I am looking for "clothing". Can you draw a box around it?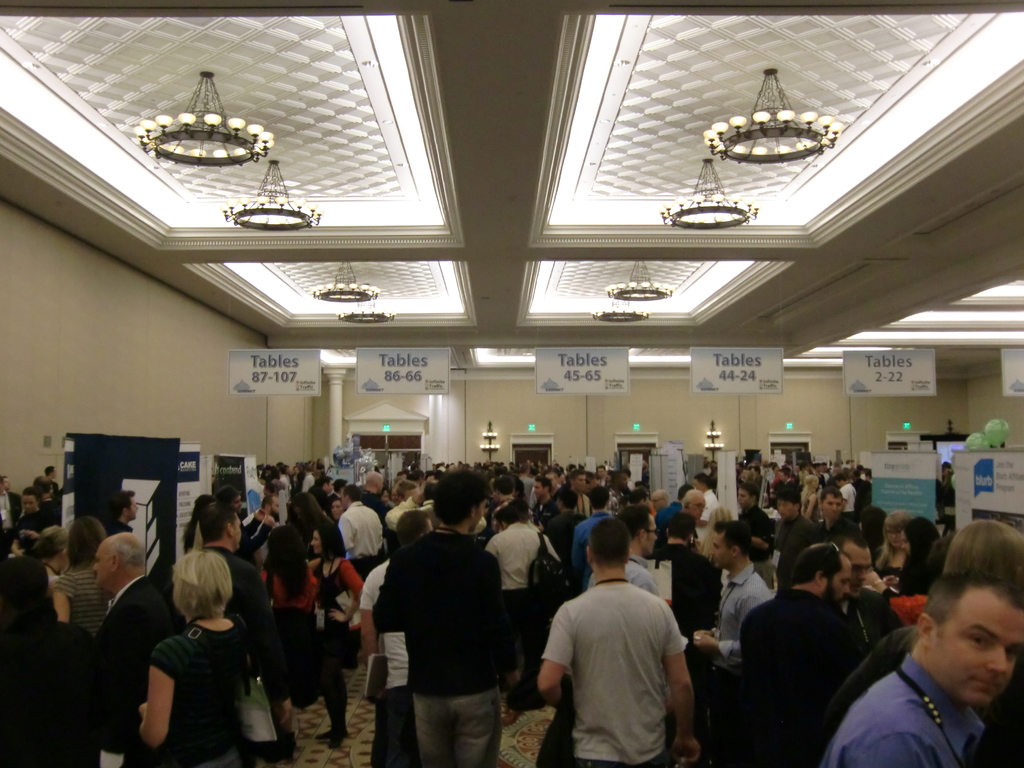
Sure, the bounding box is bbox(549, 558, 711, 762).
